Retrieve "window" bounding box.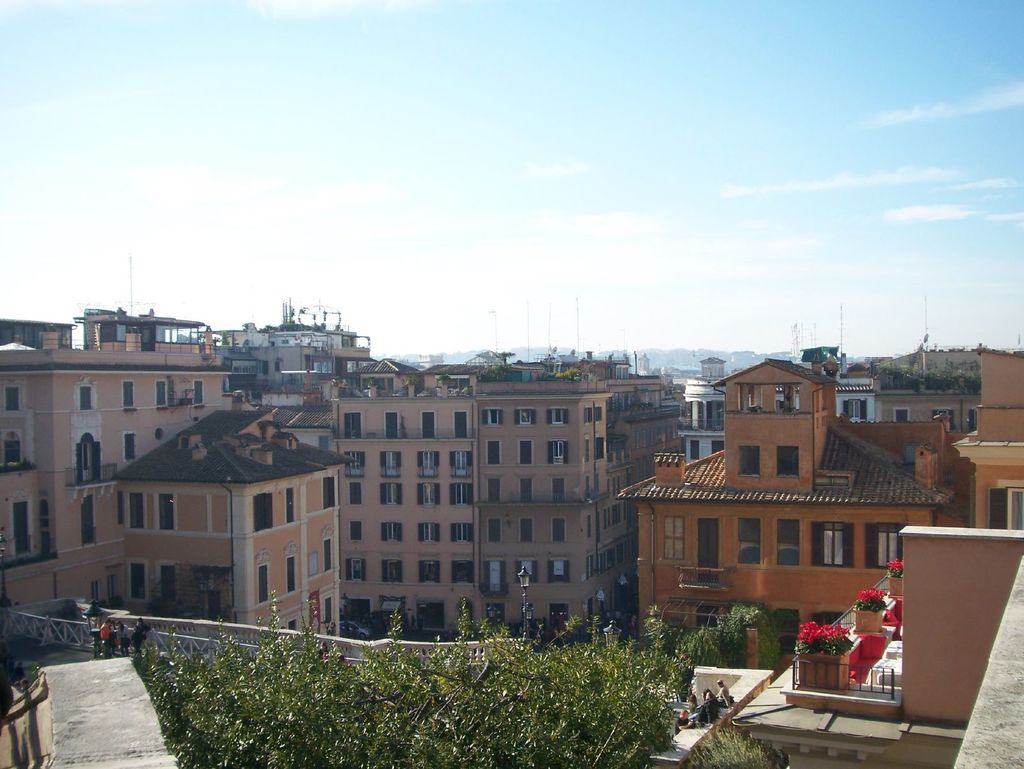
Bounding box: [321,475,332,509].
